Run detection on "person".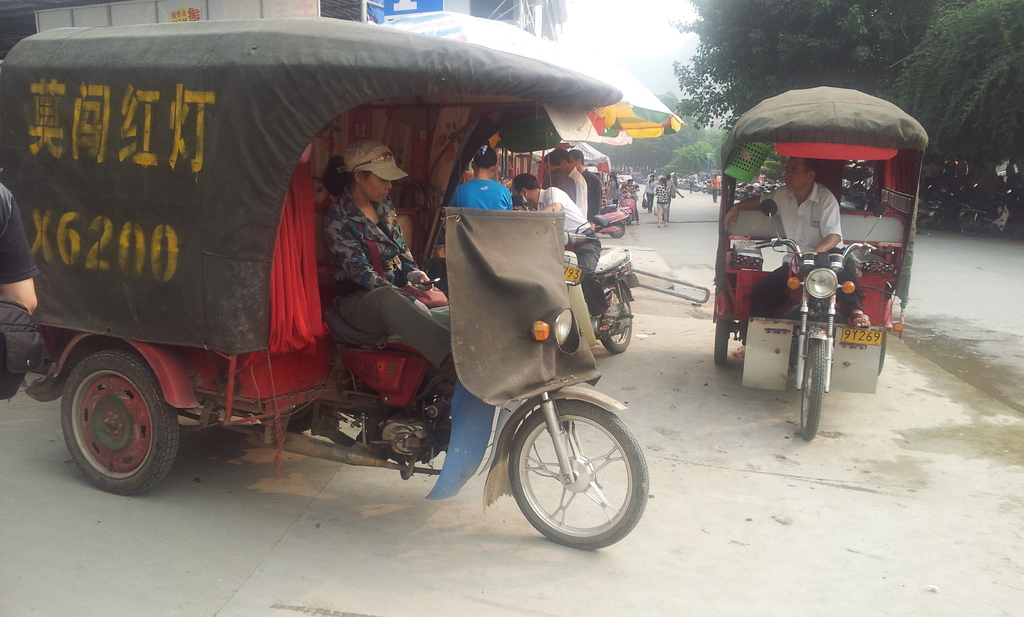
Result: 508:176:609:315.
